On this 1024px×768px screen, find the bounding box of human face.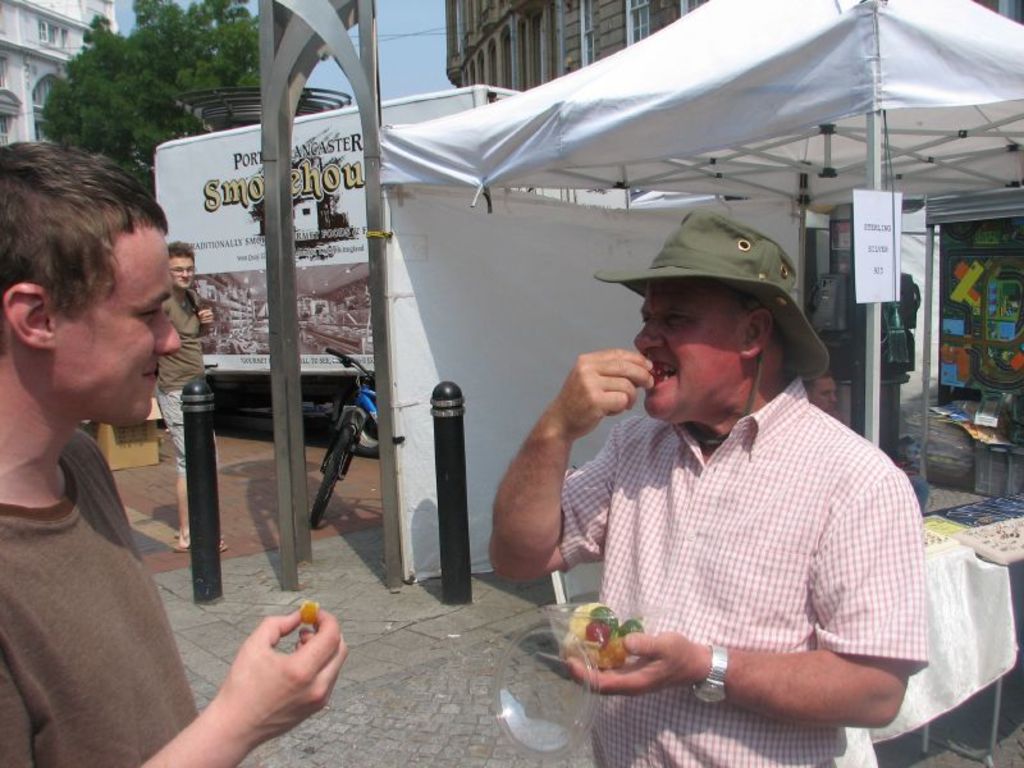
Bounding box: x1=50, y1=219, x2=183, y2=428.
